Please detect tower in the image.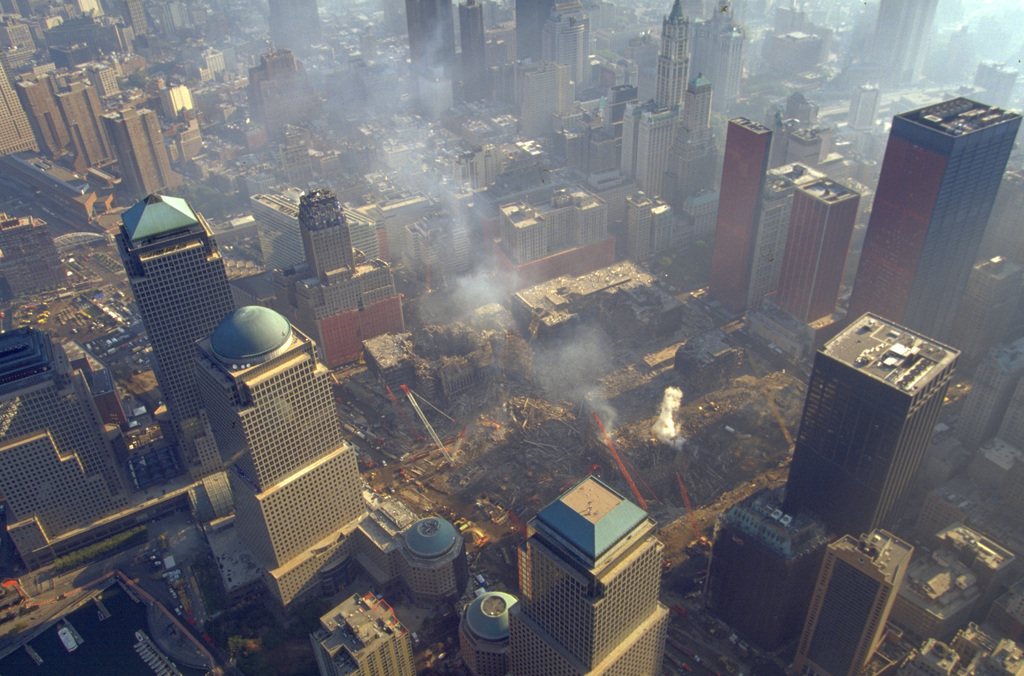
bbox=[808, 517, 916, 661].
